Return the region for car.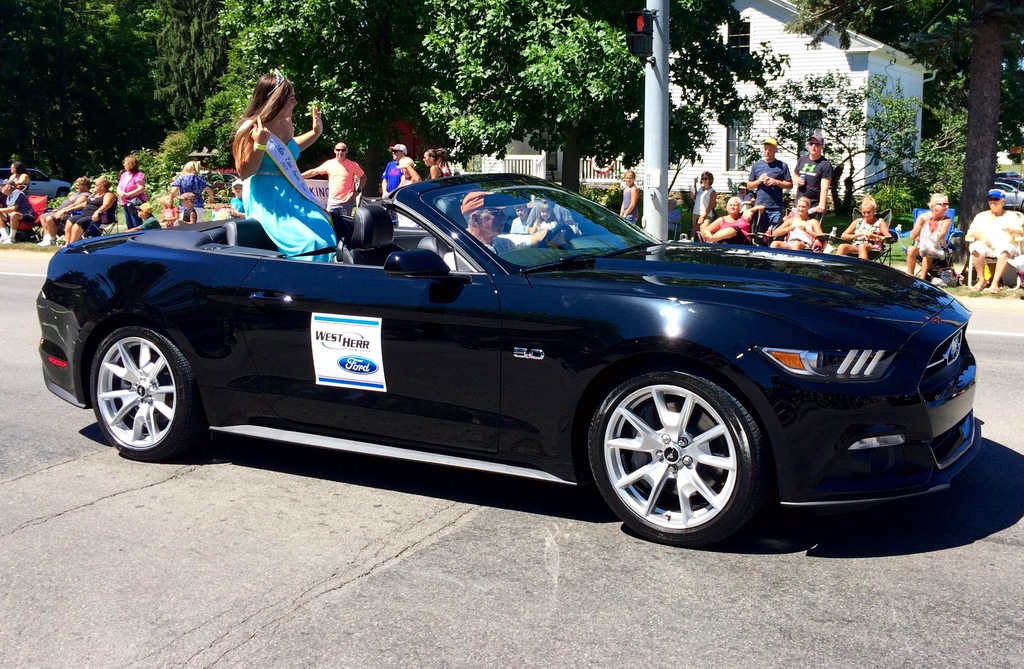
36,172,985,545.
